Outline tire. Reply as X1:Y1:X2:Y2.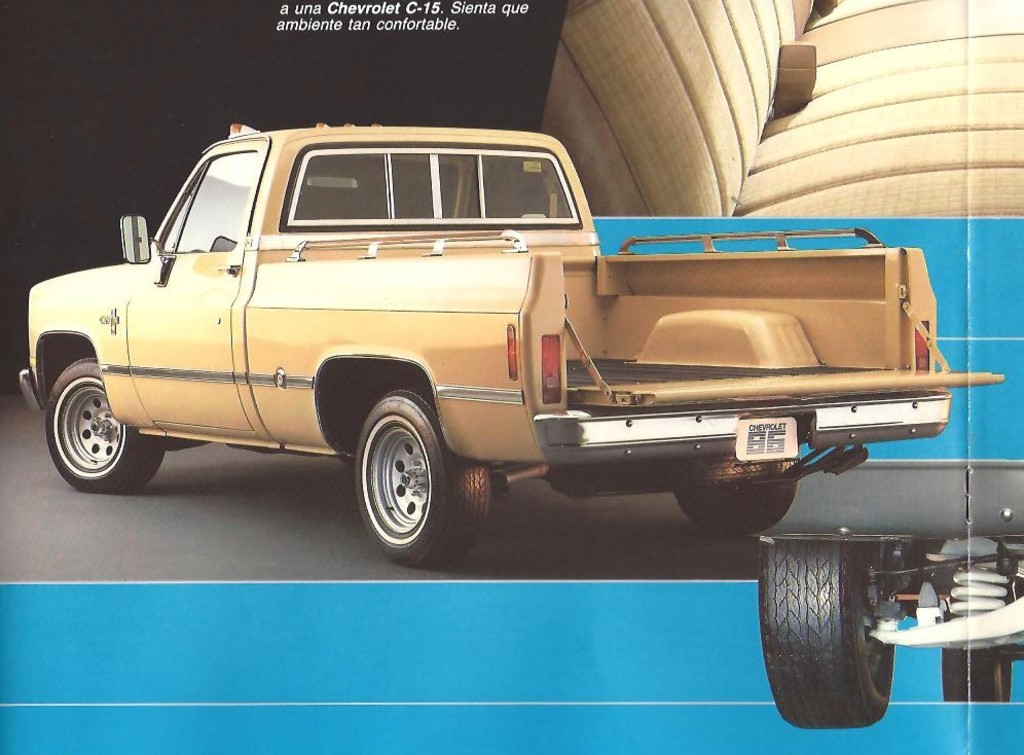
356:383:490:572.
